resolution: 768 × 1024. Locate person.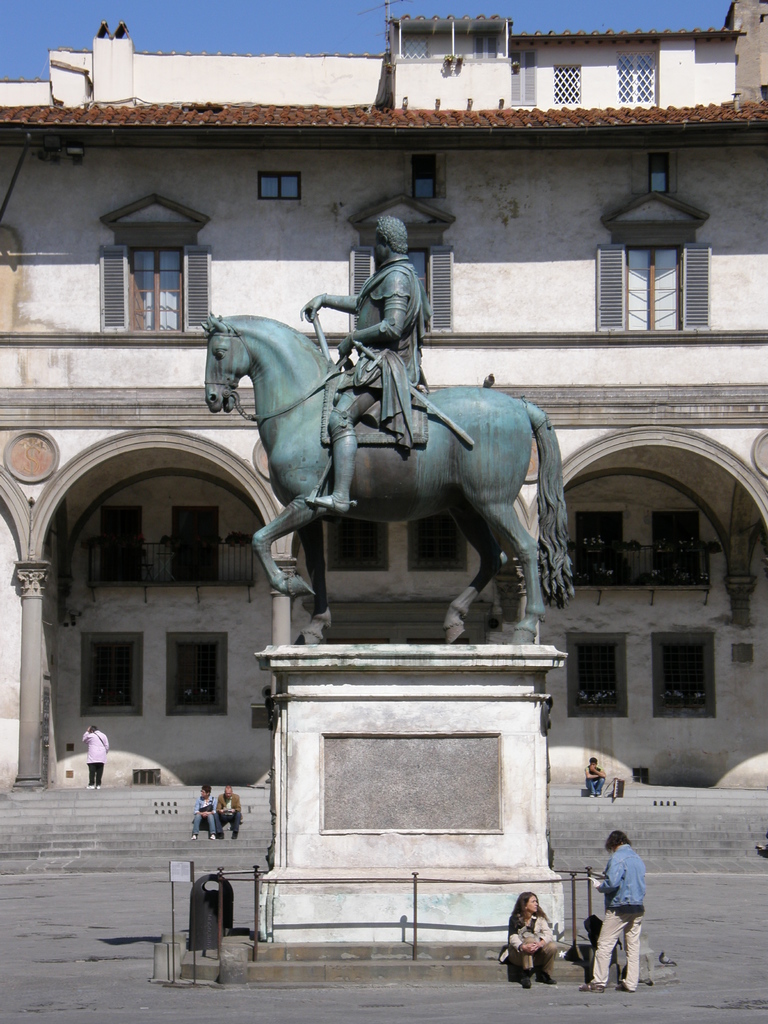
box=[600, 823, 663, 984].
